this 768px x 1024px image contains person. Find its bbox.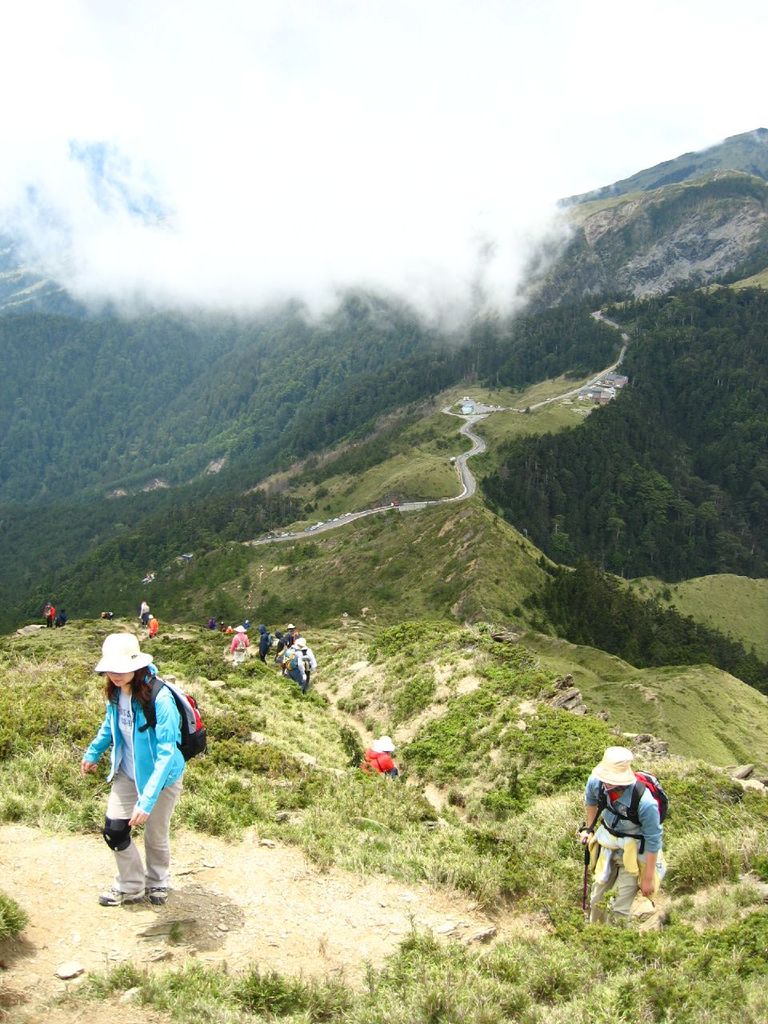
x1=355, y1=737, x2=398, y2=781.
